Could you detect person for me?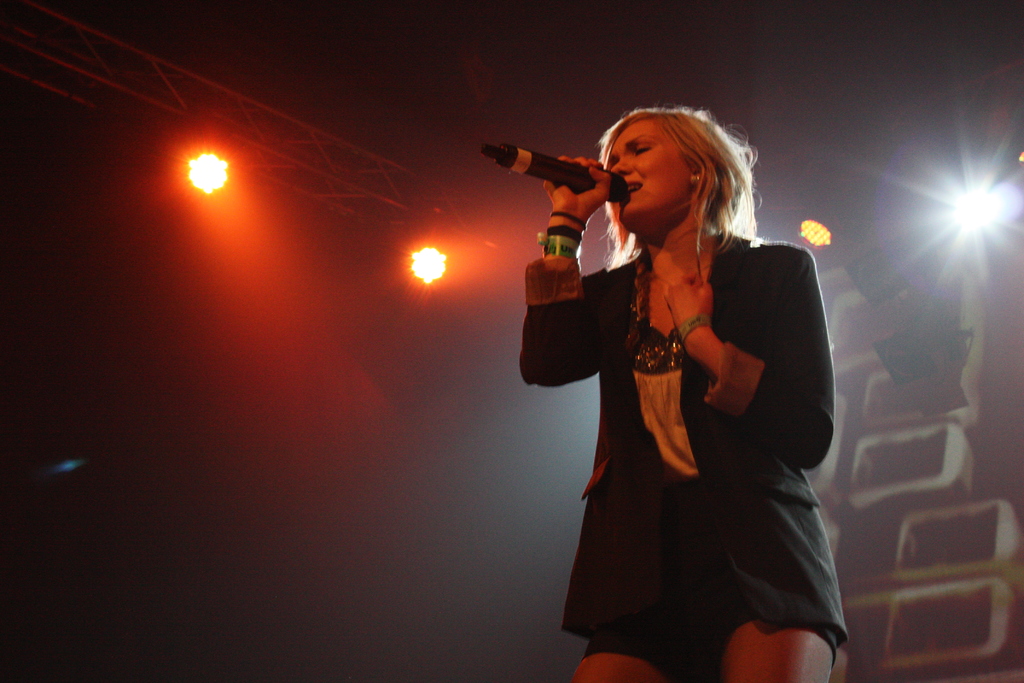
Detection result: 520 105 851 682.
